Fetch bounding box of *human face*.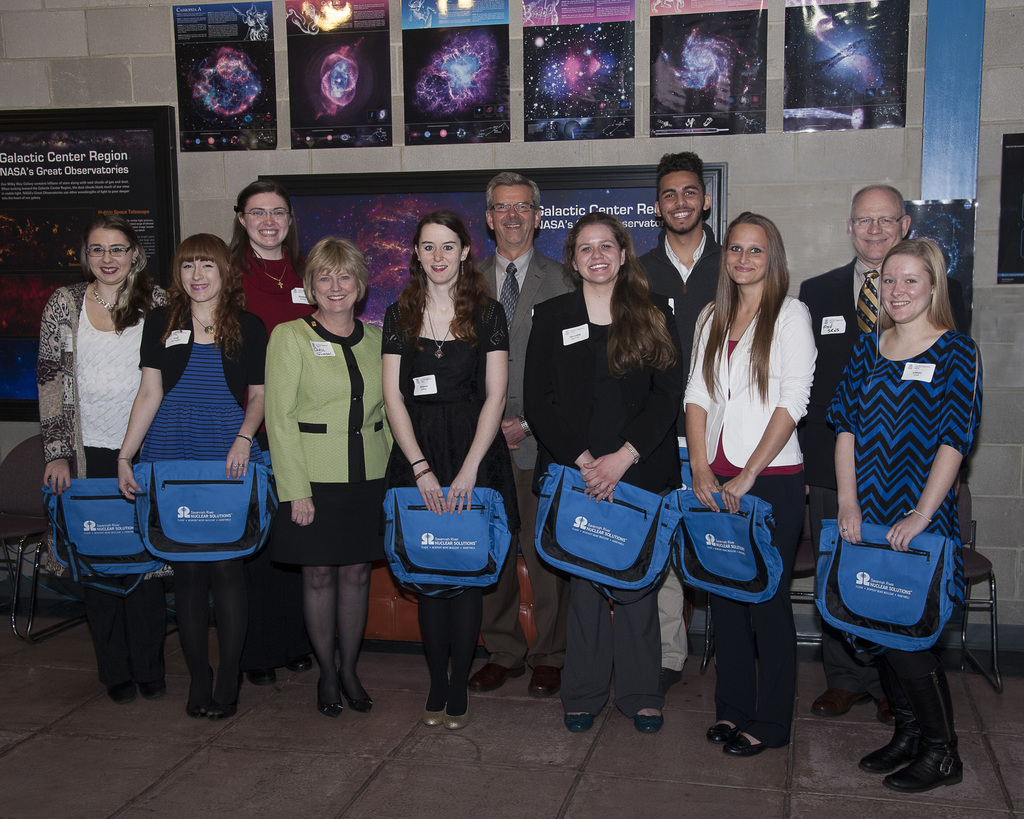
Bbox: 490, 186, 535, 246.
